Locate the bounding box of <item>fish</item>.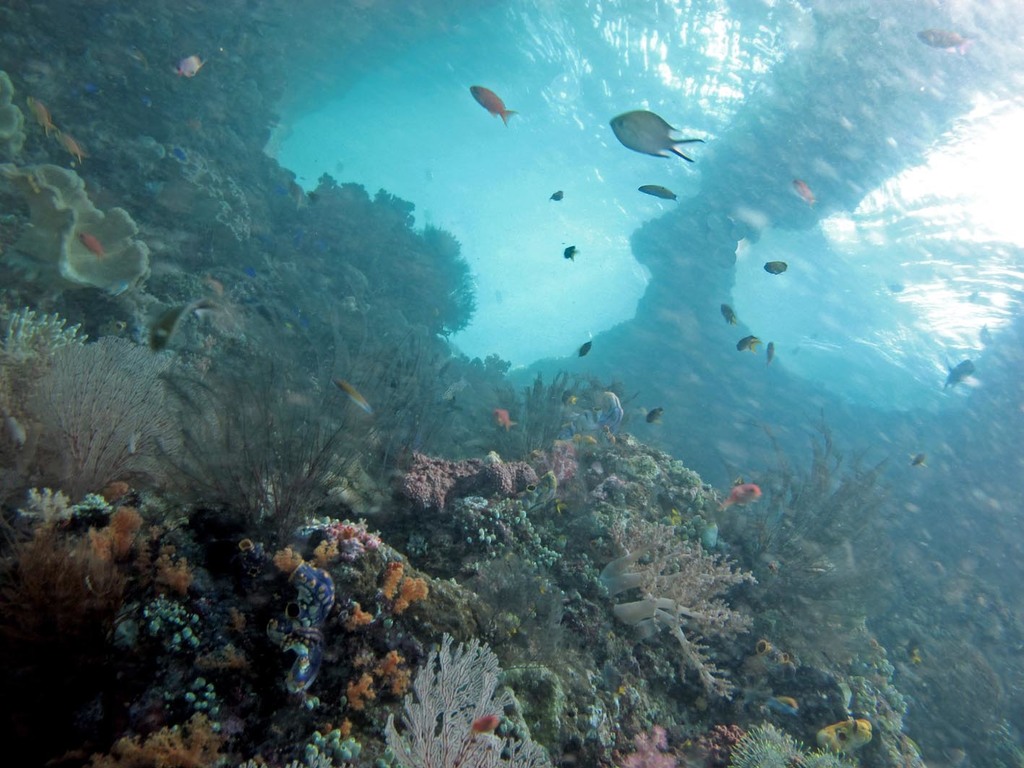
Bounding box: region(643, 405, 665, 423).
